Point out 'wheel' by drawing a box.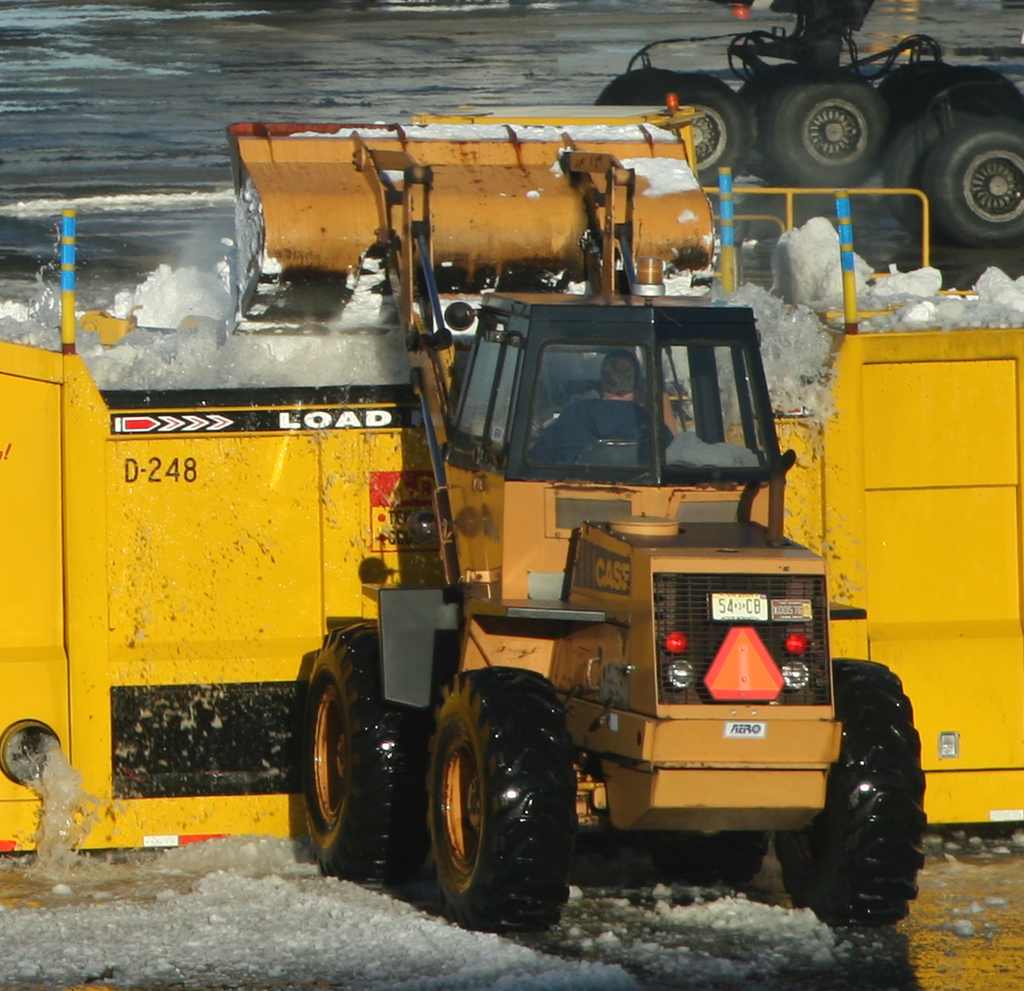
<box>771,655,926,928</box>.
